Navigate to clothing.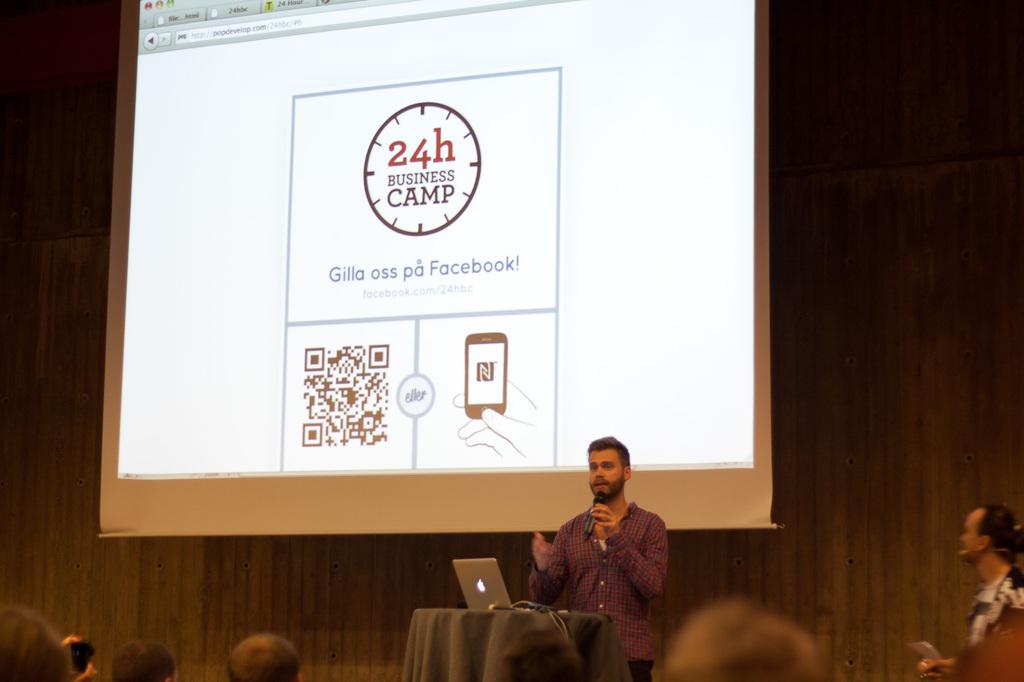
Navigation target: [950,560,1023,655].
